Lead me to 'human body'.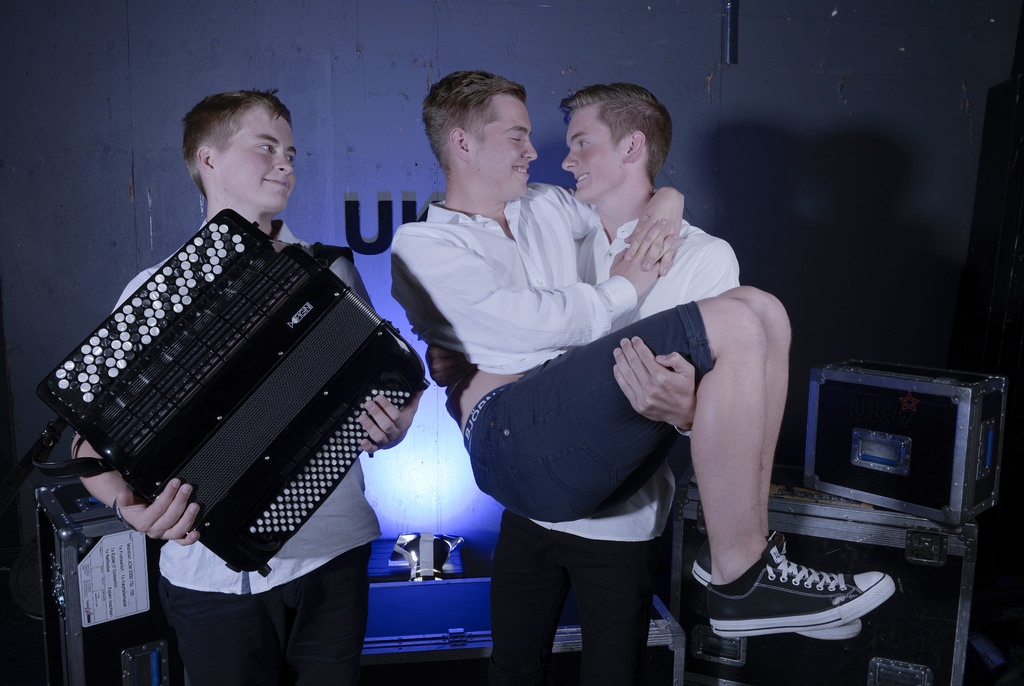
Lead to (391, 70, 895, 640).
